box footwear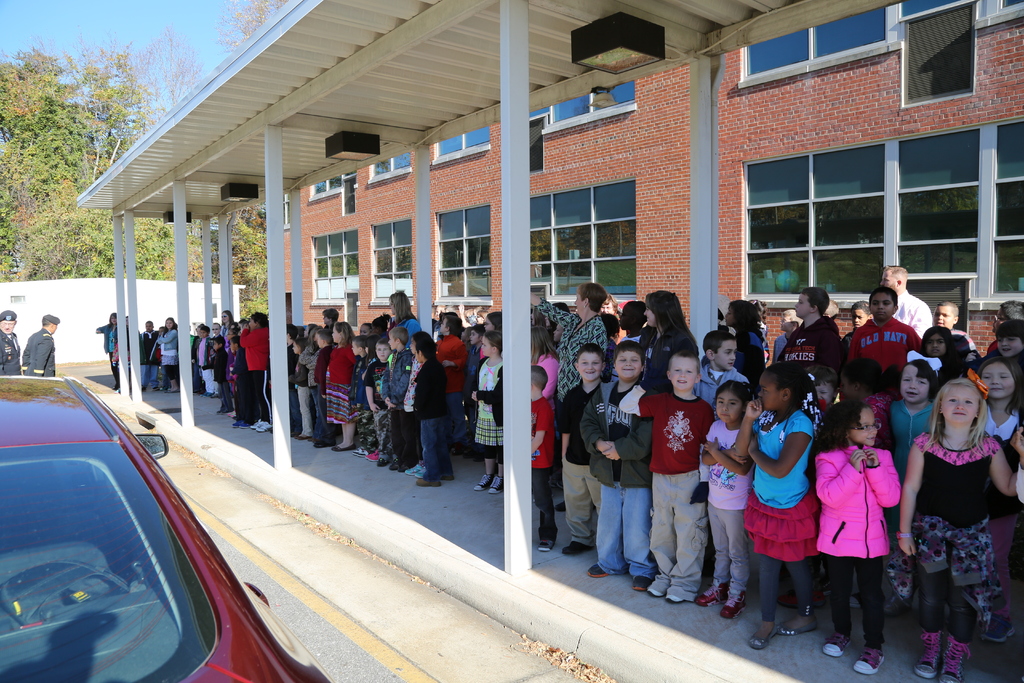
region(554, 498, 568, 512)
